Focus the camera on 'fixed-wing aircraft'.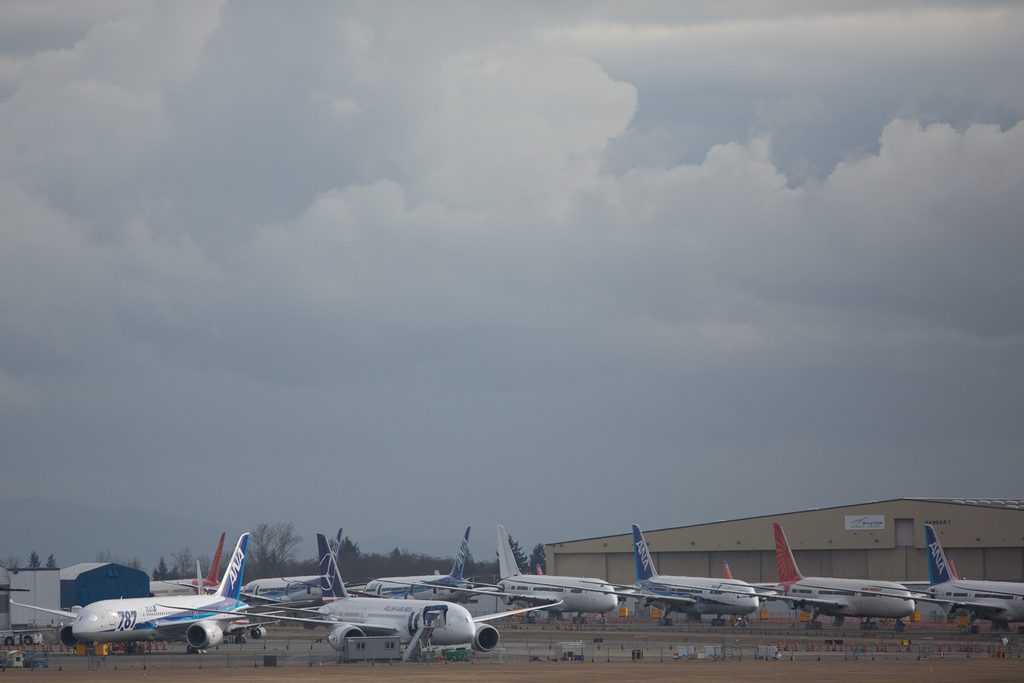
Focus region: <bbox>157, 524, 568, 667</bbox>.
